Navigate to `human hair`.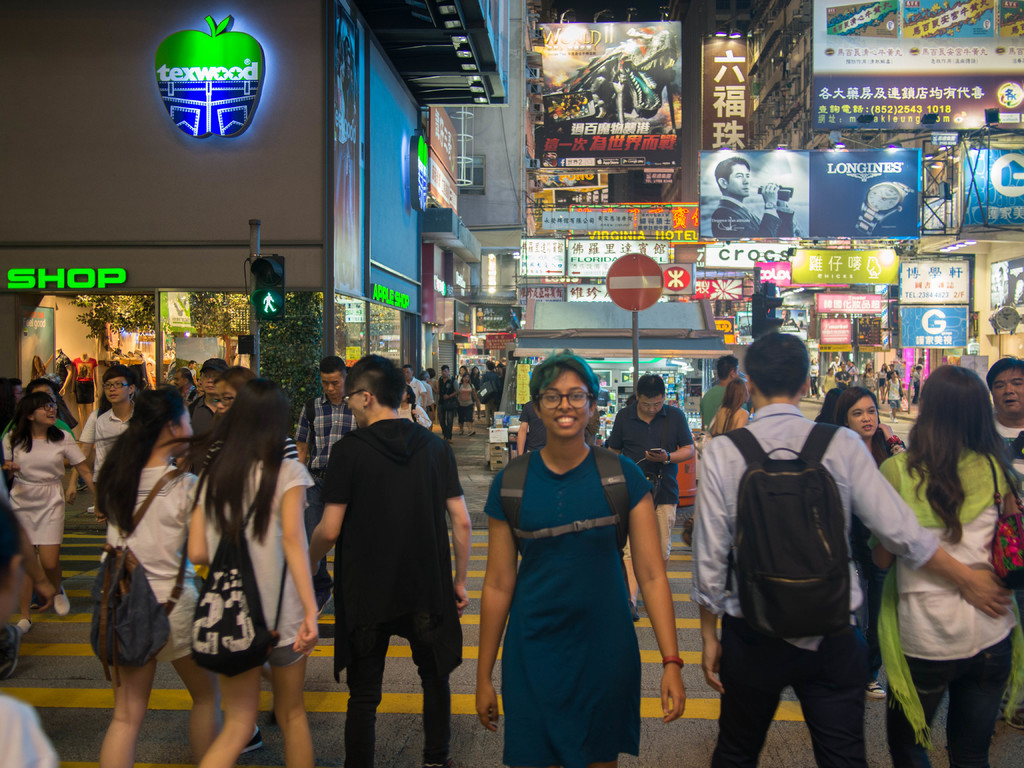
Navigation target: bbox=(62, 387, 185, 531).
